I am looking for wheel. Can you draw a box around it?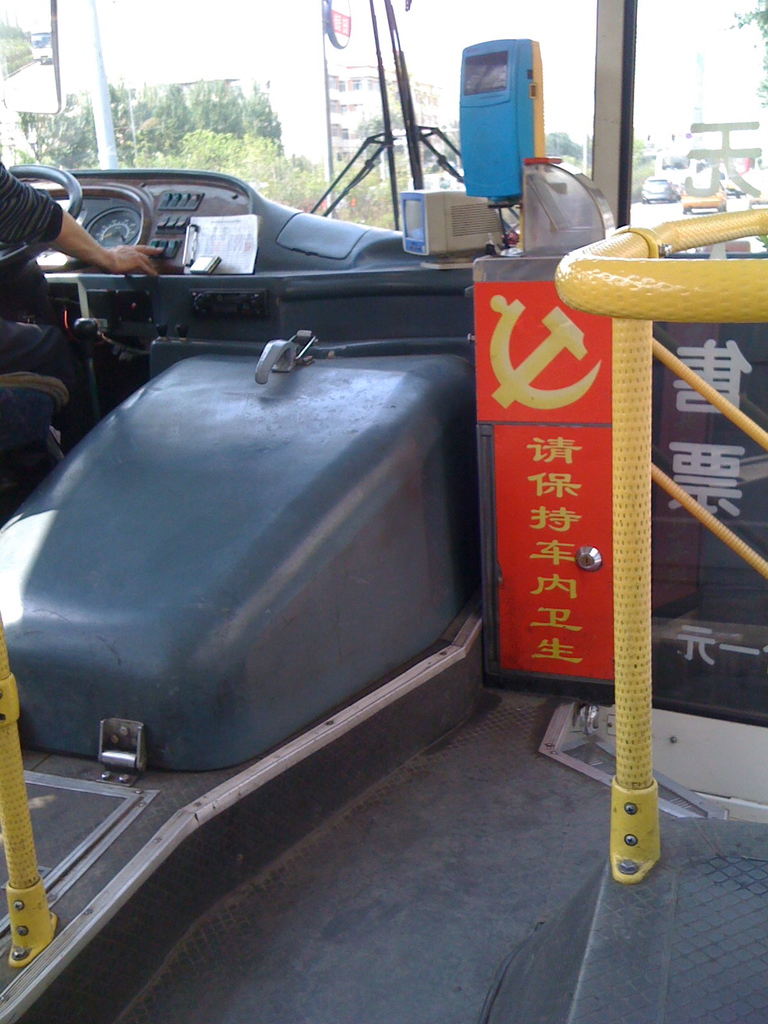
Sure, the bounding box is x1=0, y1=164, x2=83, y2=271.
